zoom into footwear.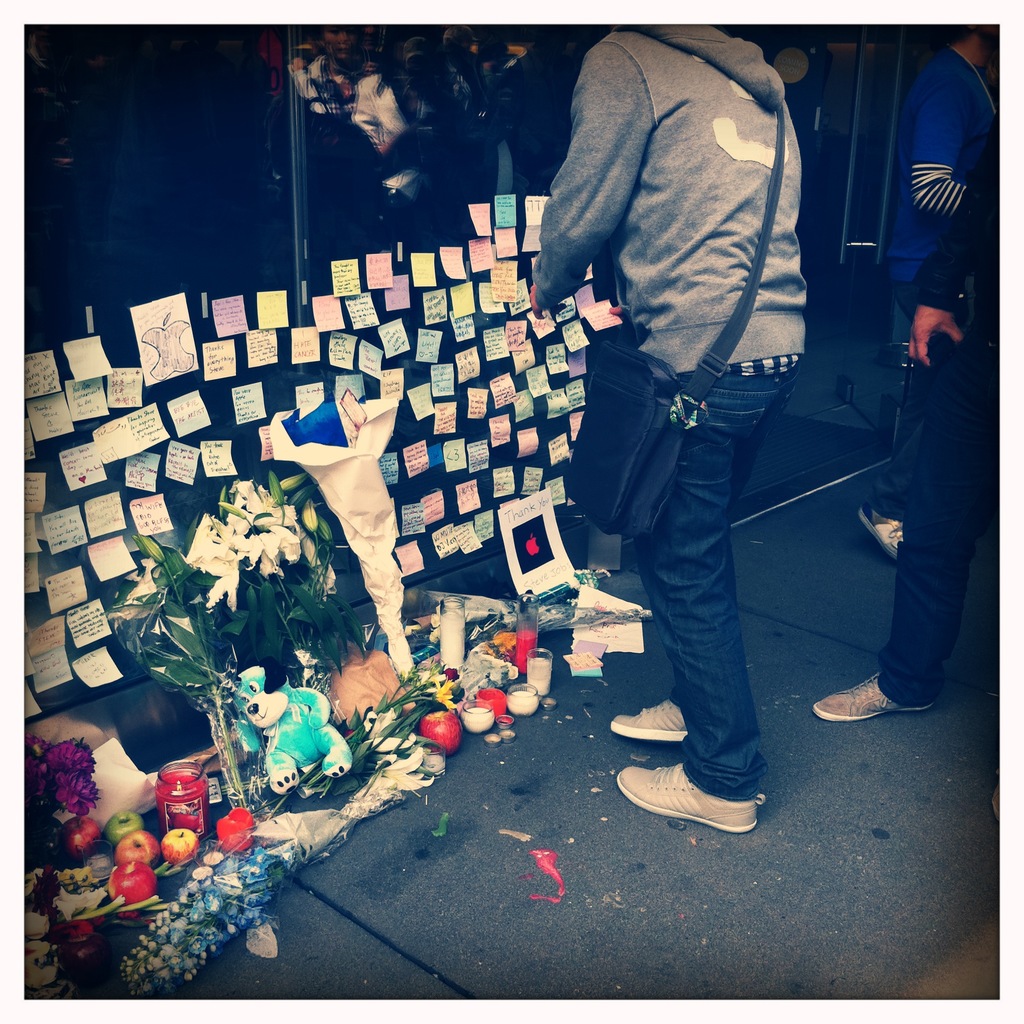
Zoom target: (618,764,761,832).
